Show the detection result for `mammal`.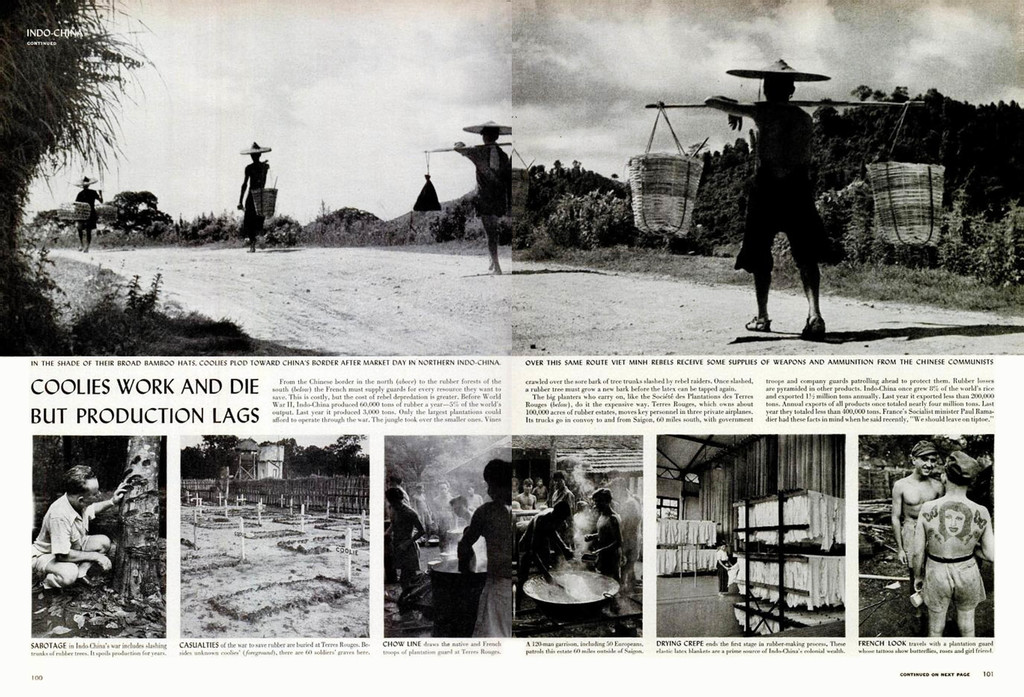
{"x1": 450, "y1": 495, "x2": 475, "y2": 525}.
